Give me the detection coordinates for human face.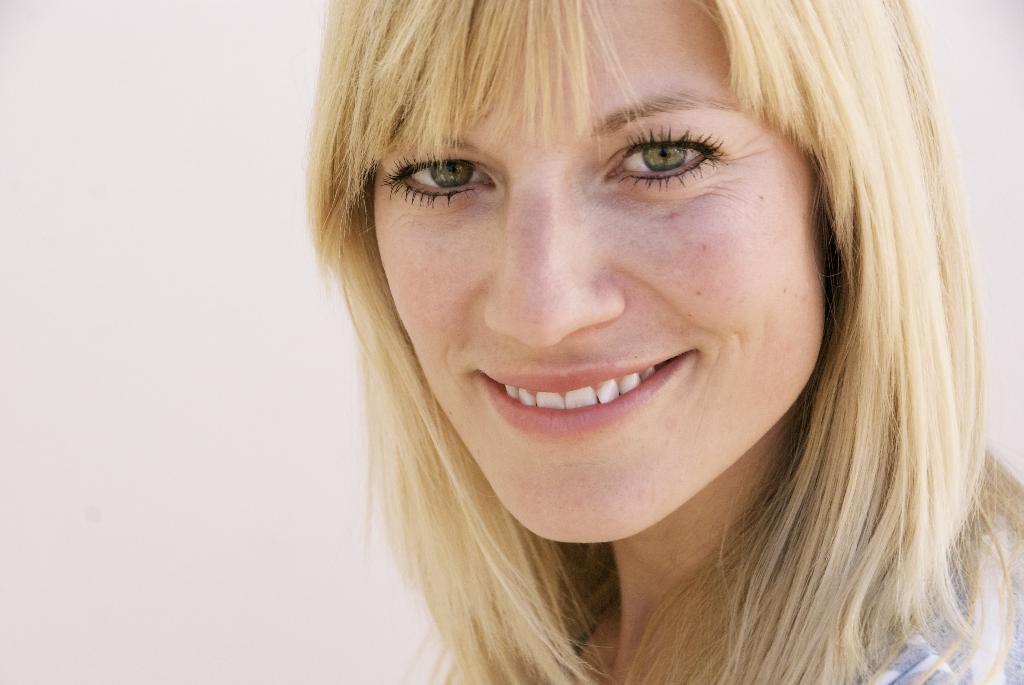
locate(371, 0, 836, 542).
